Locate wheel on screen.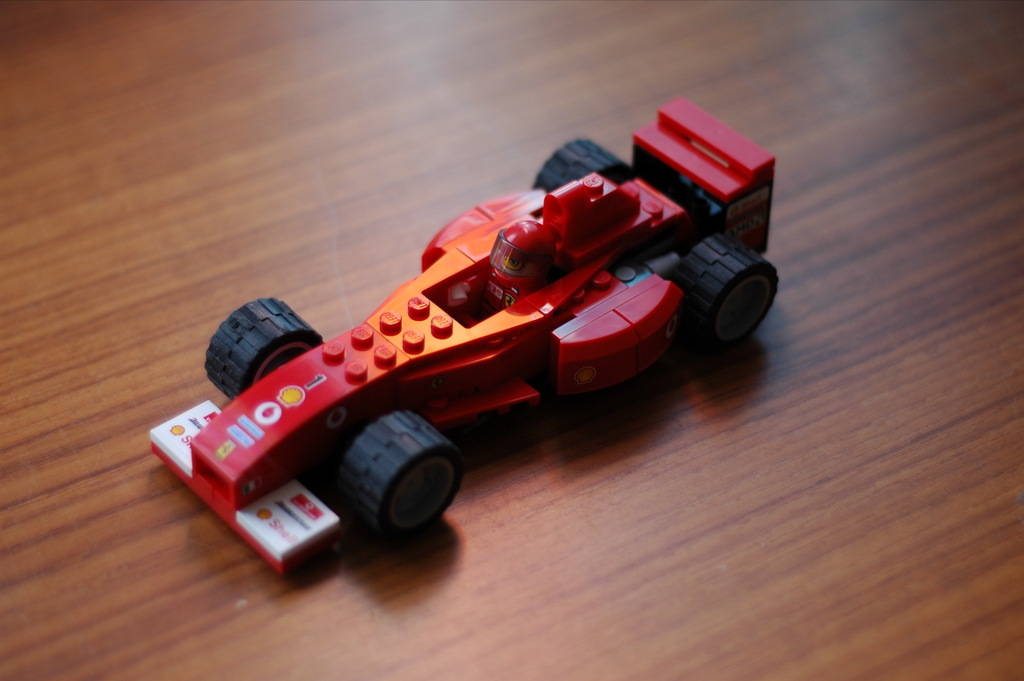
On screen at 306, 408, 456, 549.
